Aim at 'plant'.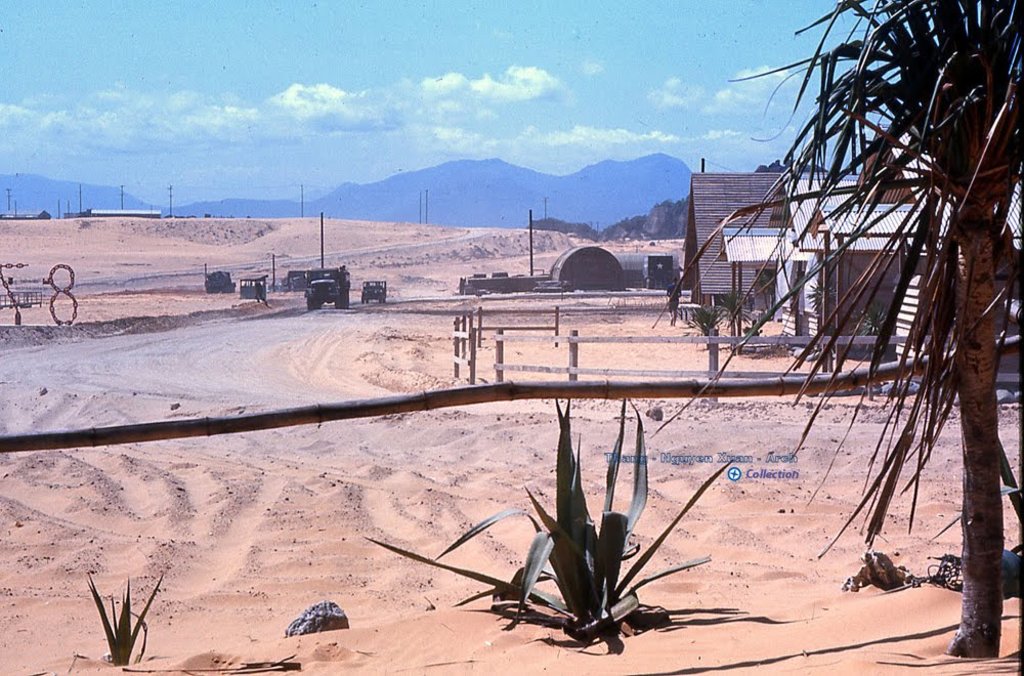
Aimed at (642, 0, 1023, 661).
